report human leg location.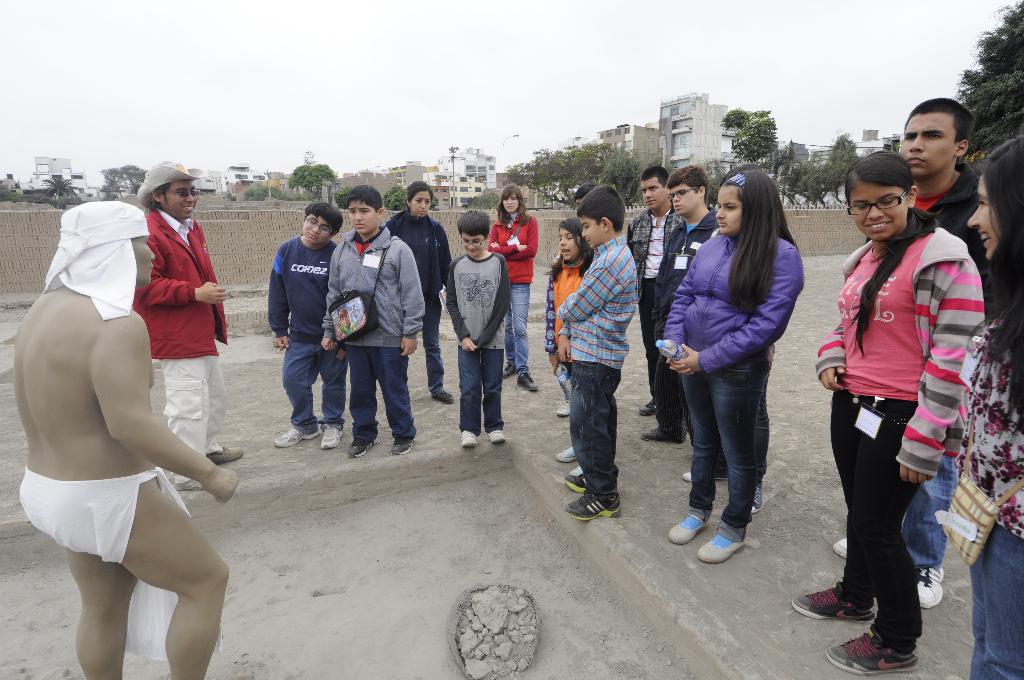
Report: [x1=429, y1=293, x2=461, y2=398].
